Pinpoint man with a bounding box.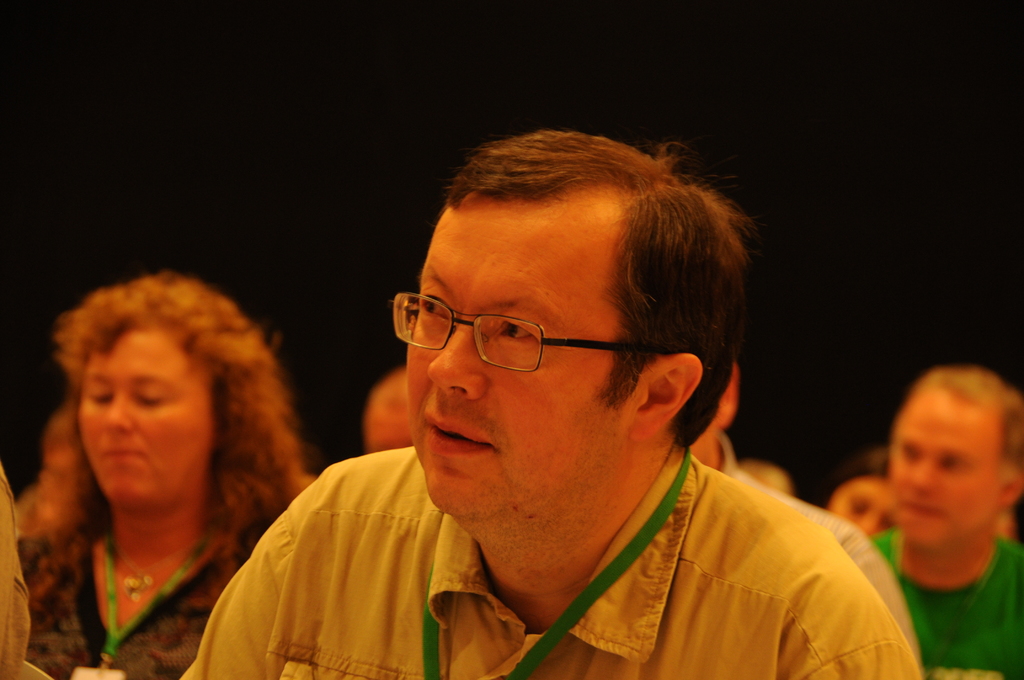
179:125:924:679.
